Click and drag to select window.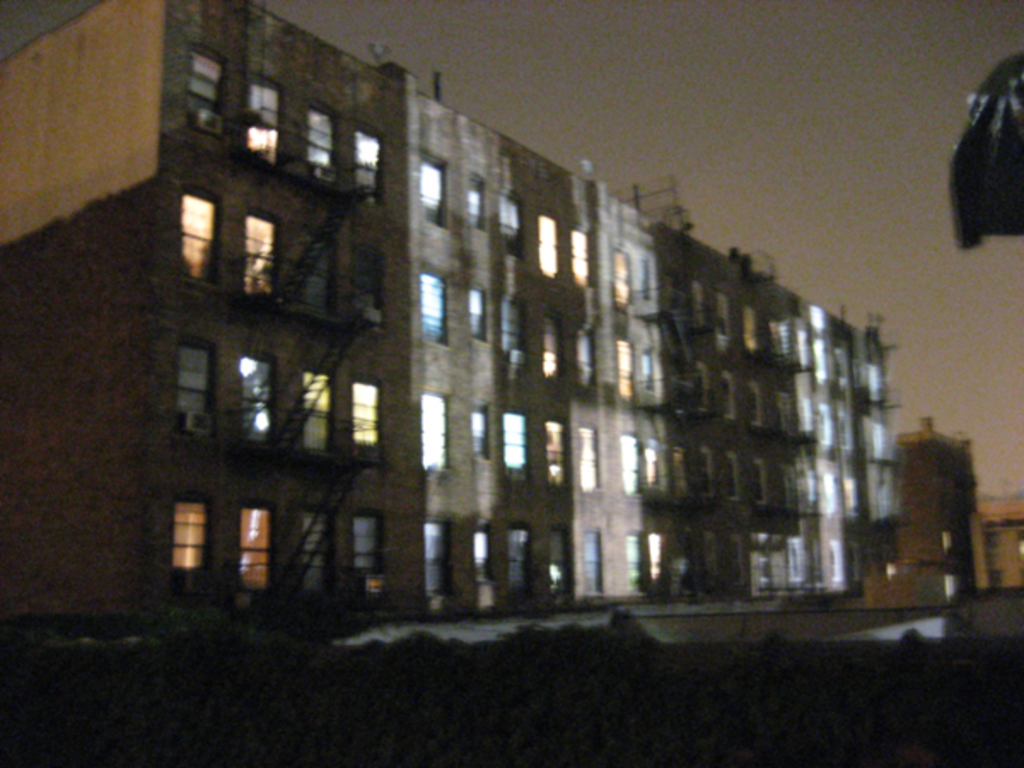
Selection: 422:396:442:466.
